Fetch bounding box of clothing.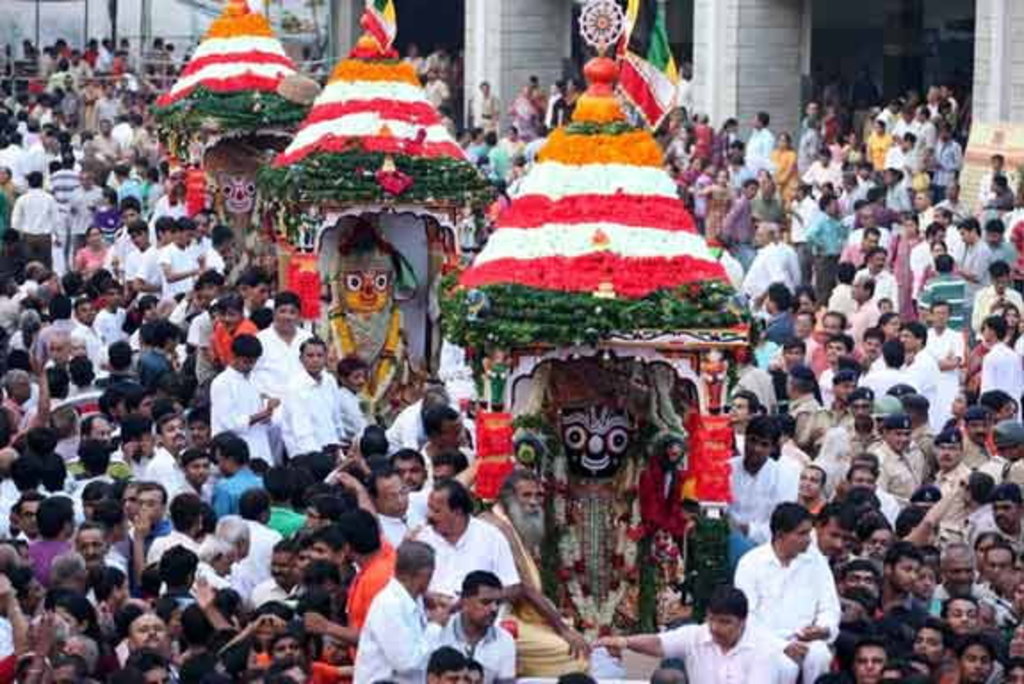
Bbox: box=[737, 536, 846, 661].
